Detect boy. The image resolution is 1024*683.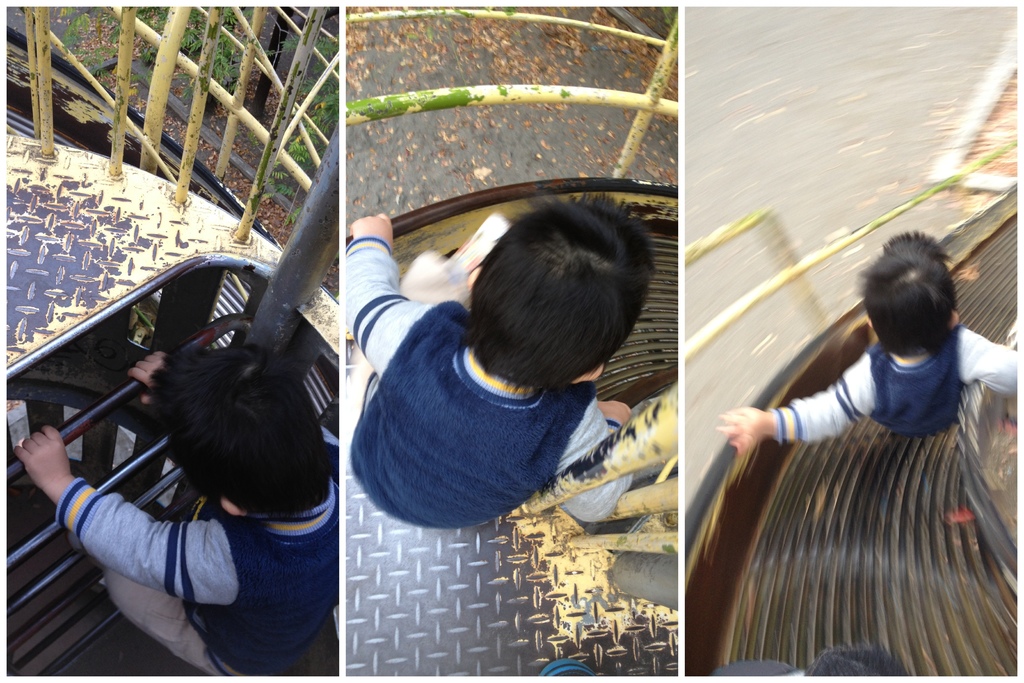
x1=331, y1=186, x2=693, y2=556.
